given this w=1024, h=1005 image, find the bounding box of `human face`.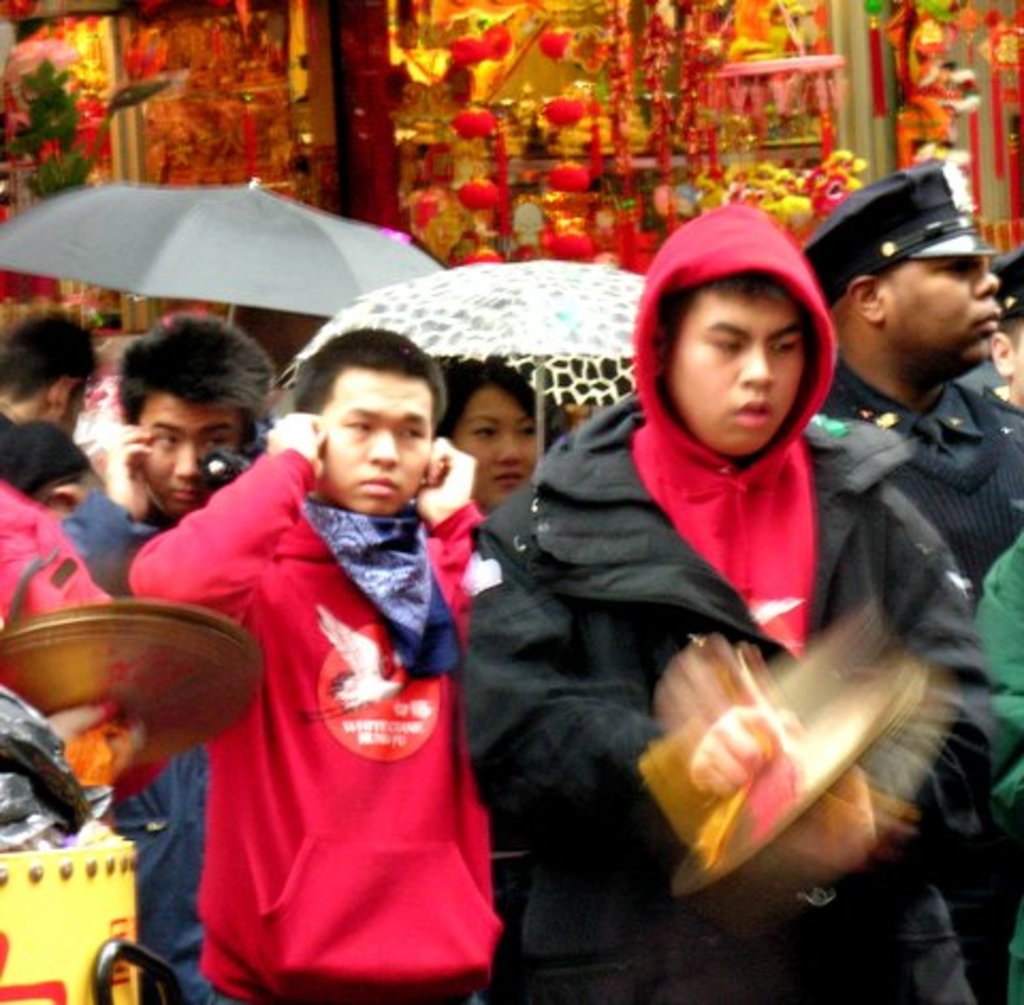
(left=674, top=290, right=809, bottom=461).
